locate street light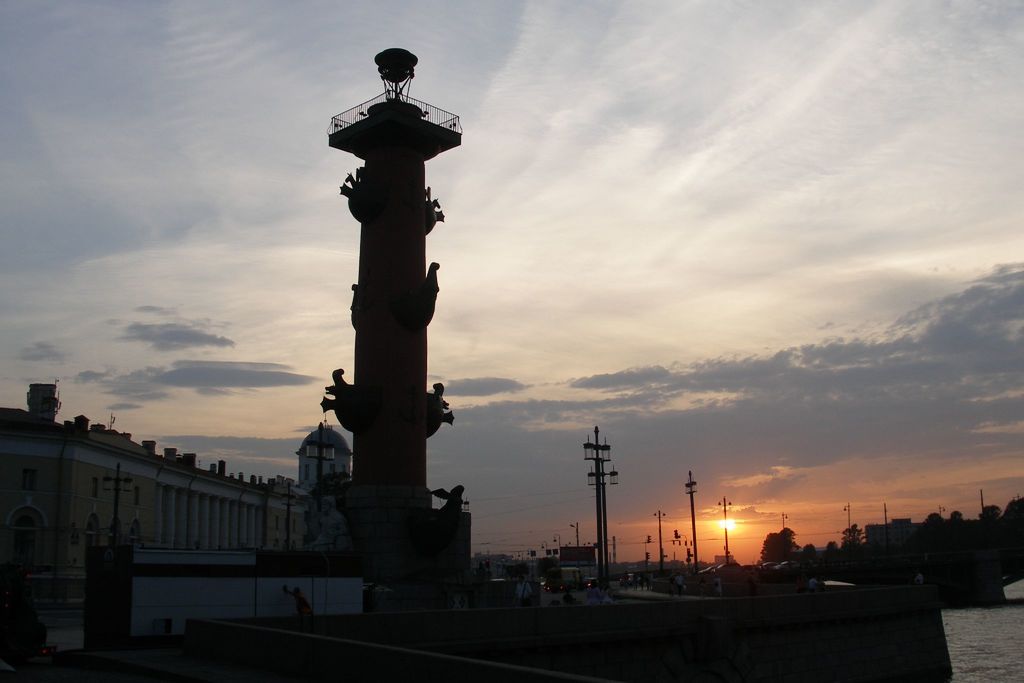
(938, 505, 947, 520)
